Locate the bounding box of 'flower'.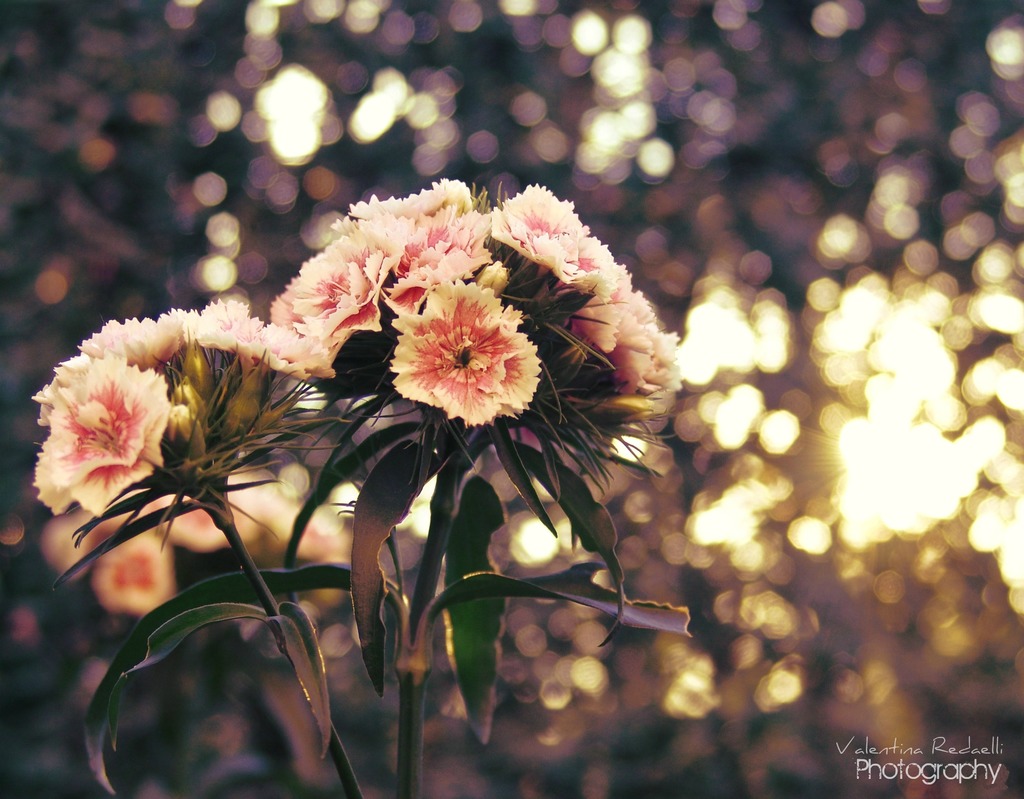
Bounding box: locate(29, 344, 84, 432).
